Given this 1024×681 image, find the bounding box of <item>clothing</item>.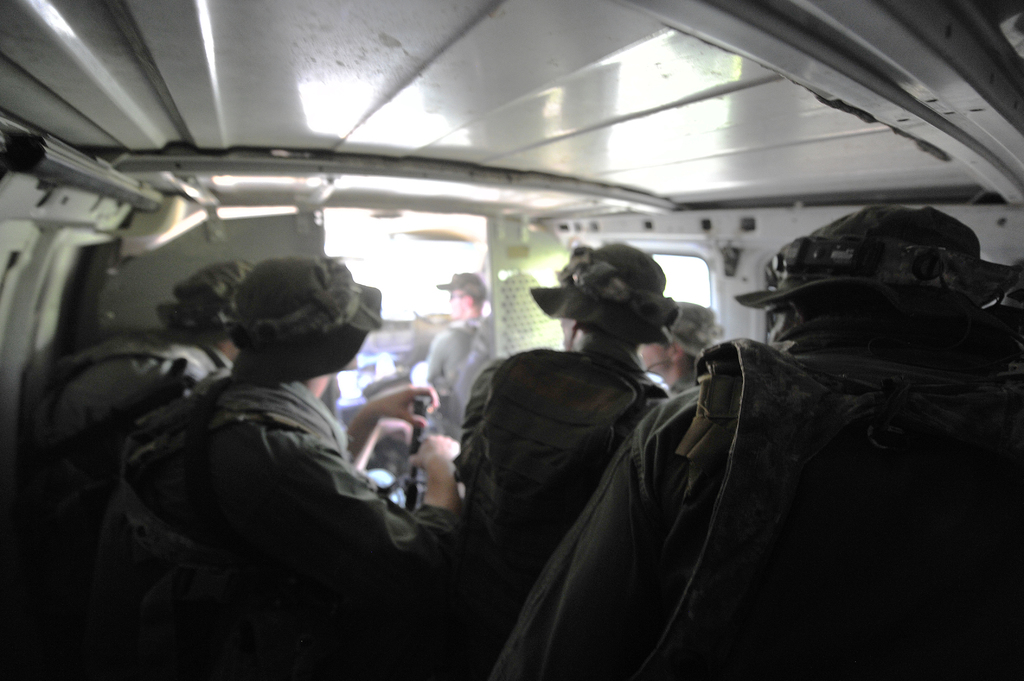
BBox(6, 327, 224, 675).
